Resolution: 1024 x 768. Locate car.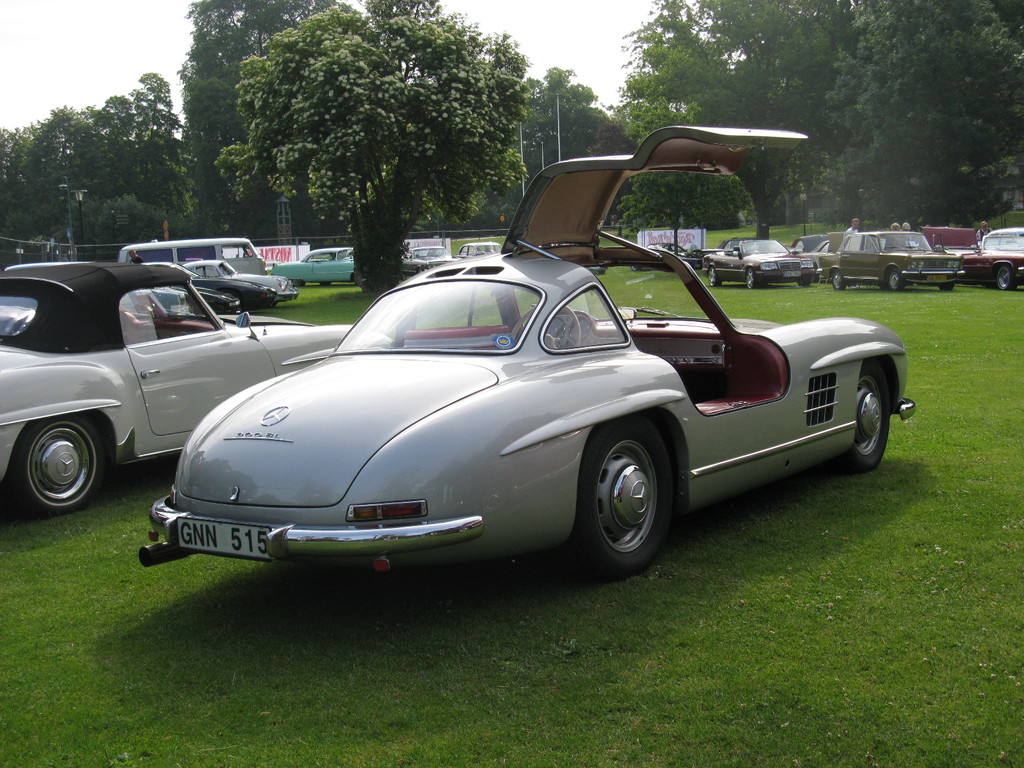
select_region(275, 246, 365, 284).
